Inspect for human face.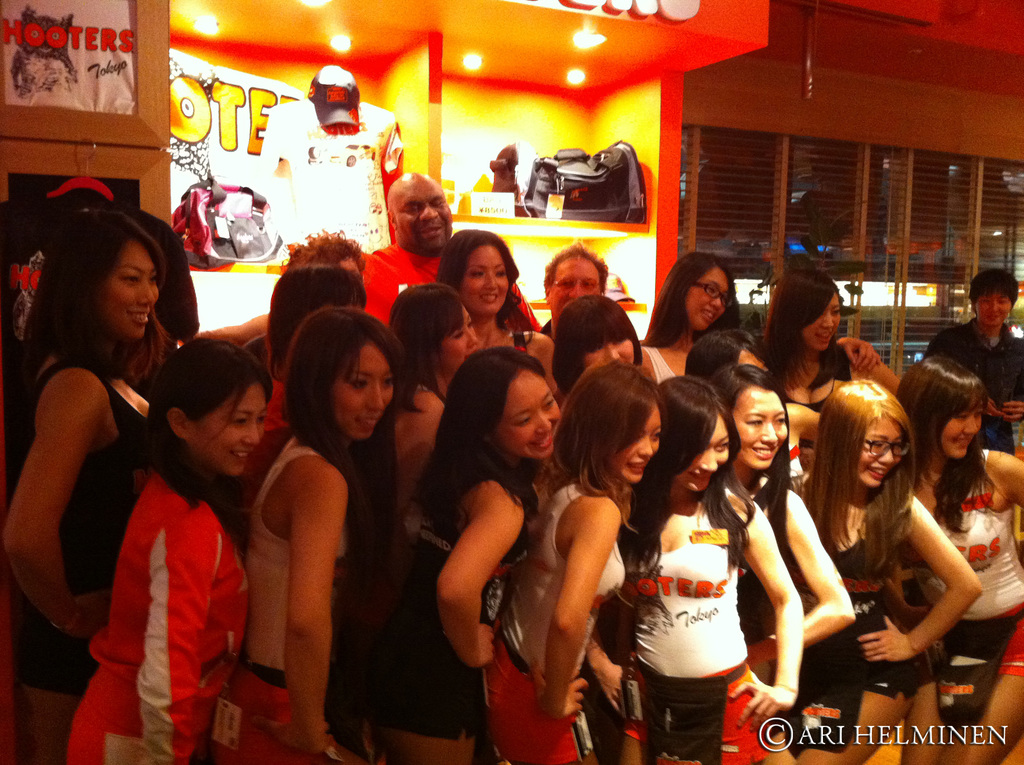
Inspection: {"left": 733, "top": 389, "right": 788, "bottom": 469}.
